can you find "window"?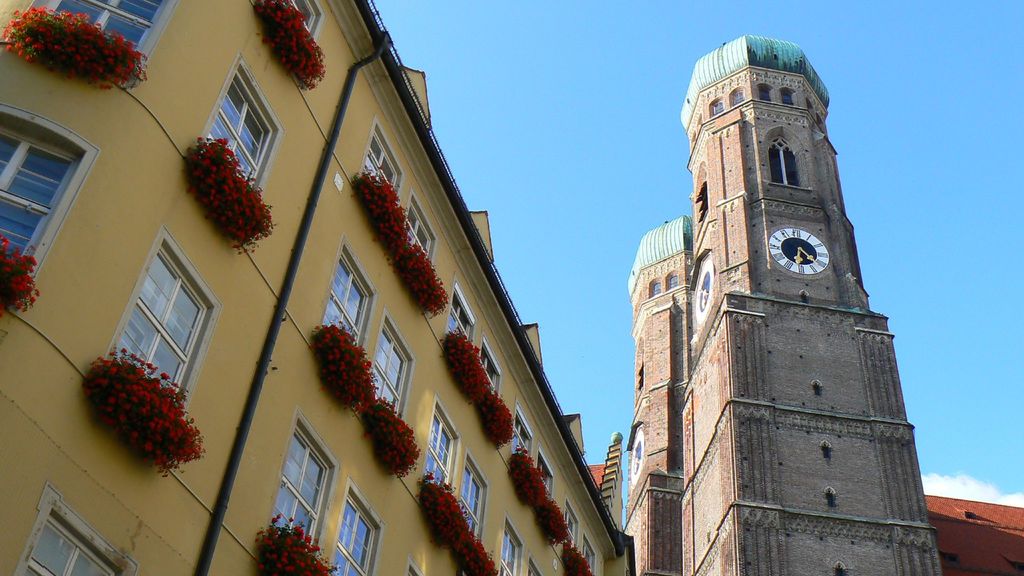
Yes, bounding box: 365, 317, 415, 429.
